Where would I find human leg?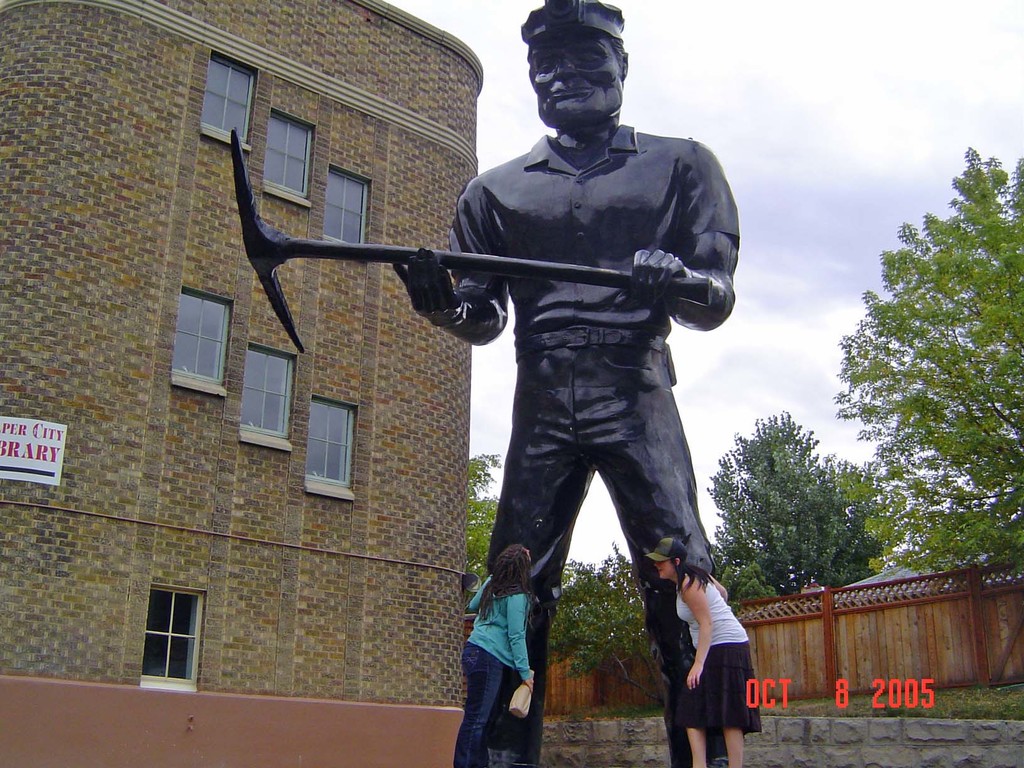
At {"left": 495, "top": 346, "right": 591, "bottom": 767}.
